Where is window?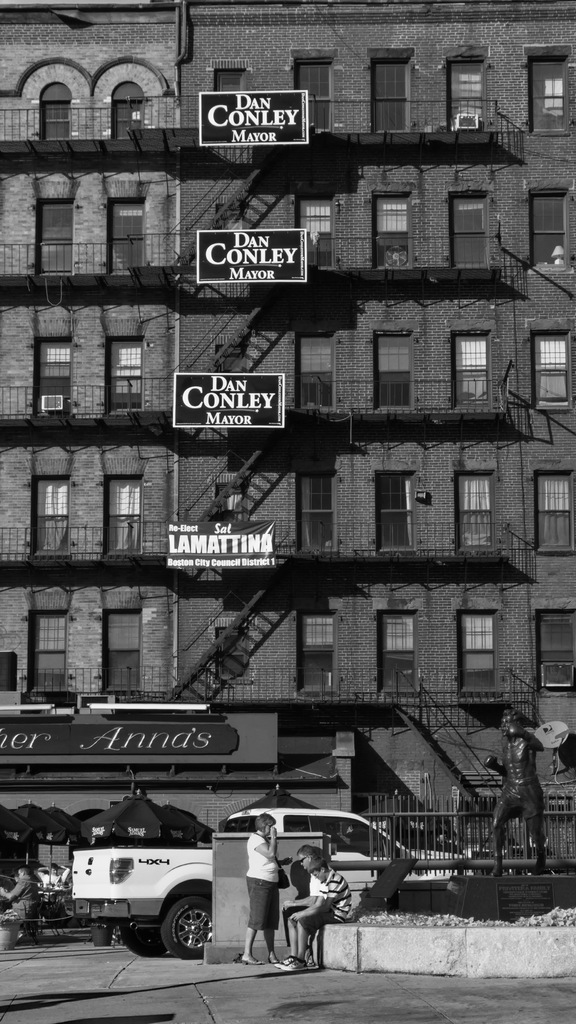
<bbox>454, 469, 489, 543</bbox>.
